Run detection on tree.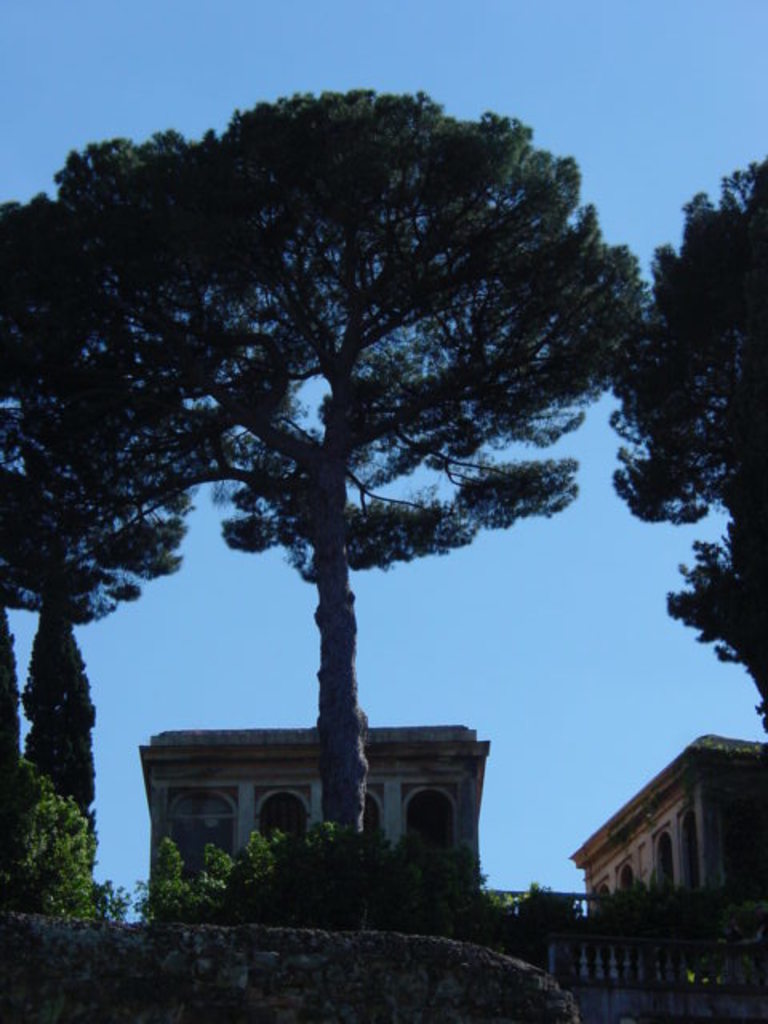
Result: [left=611, top=162, right=766, bottom=742].
